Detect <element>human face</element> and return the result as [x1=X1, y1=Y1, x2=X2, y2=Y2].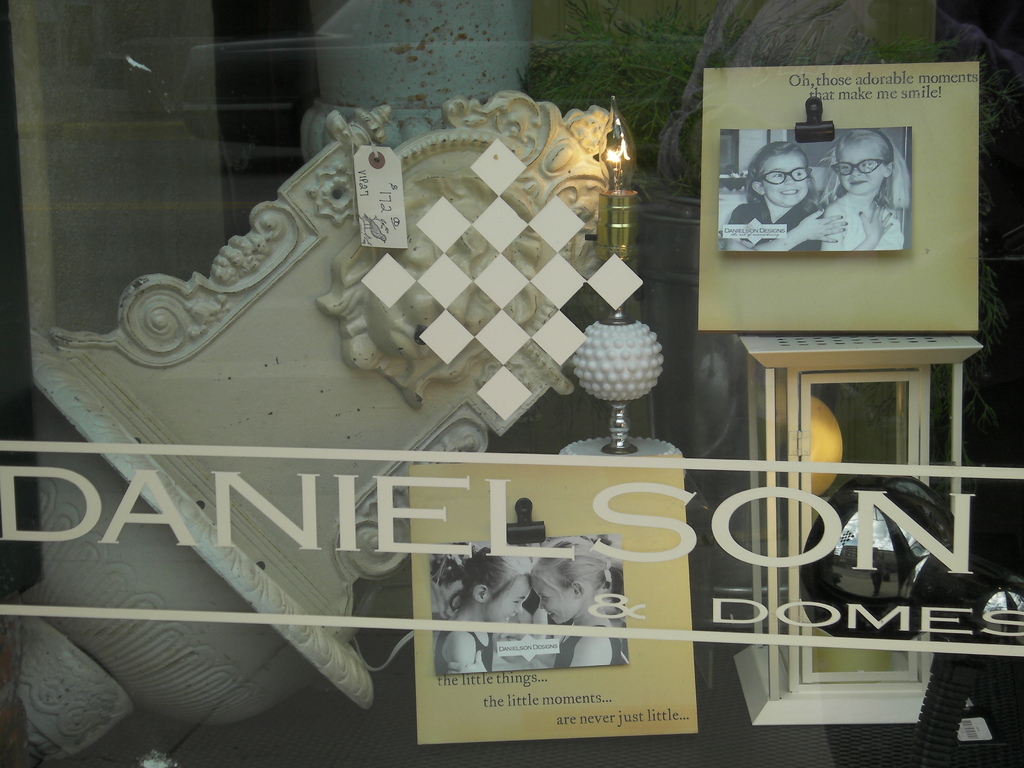
[x1=488, y1=586, x2=530, y2=626].
